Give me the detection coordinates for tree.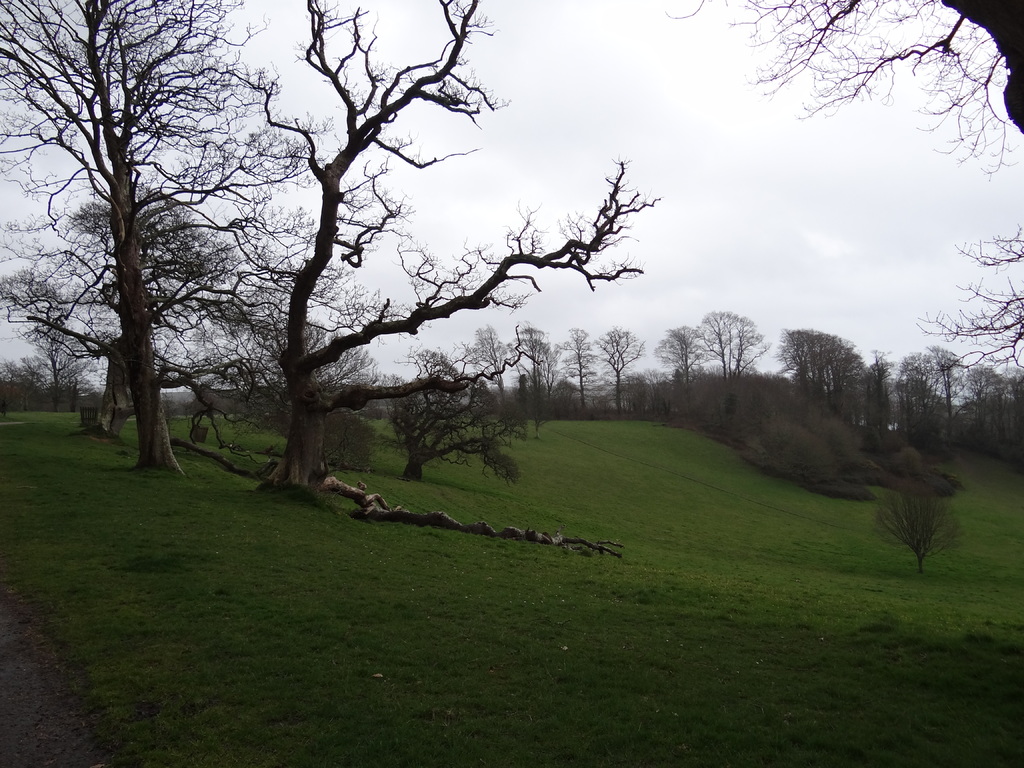
(x1=867, y1=475, x2=975, y2=577).
